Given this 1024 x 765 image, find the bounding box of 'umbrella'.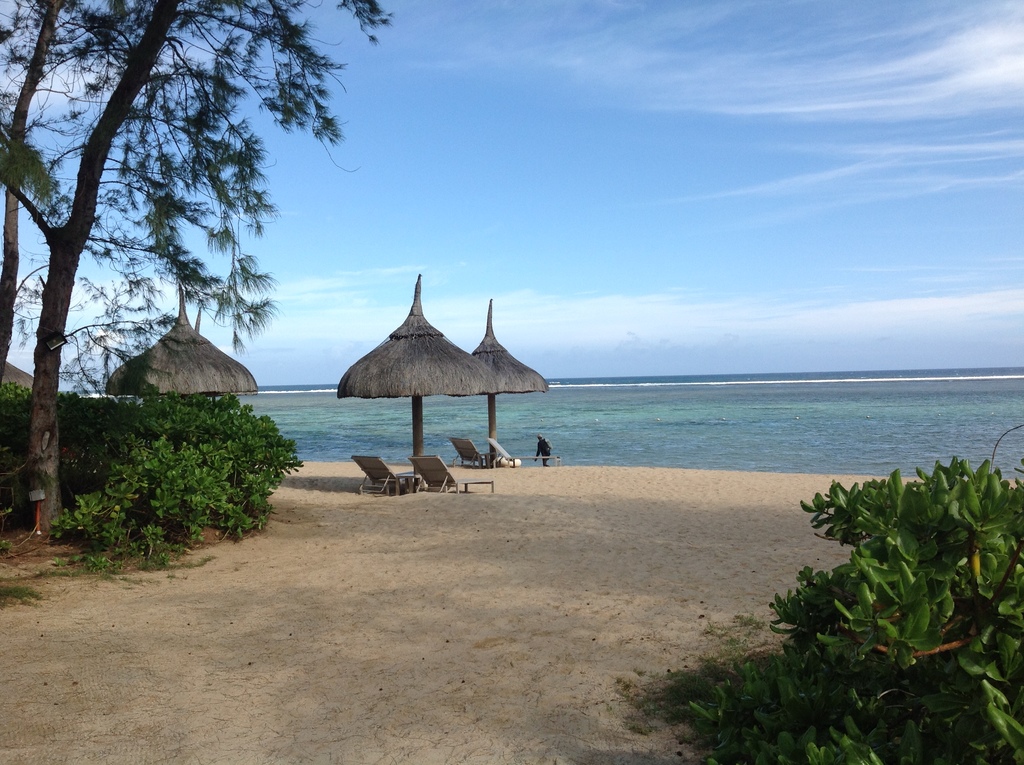
(339, 275, 497, 476).
